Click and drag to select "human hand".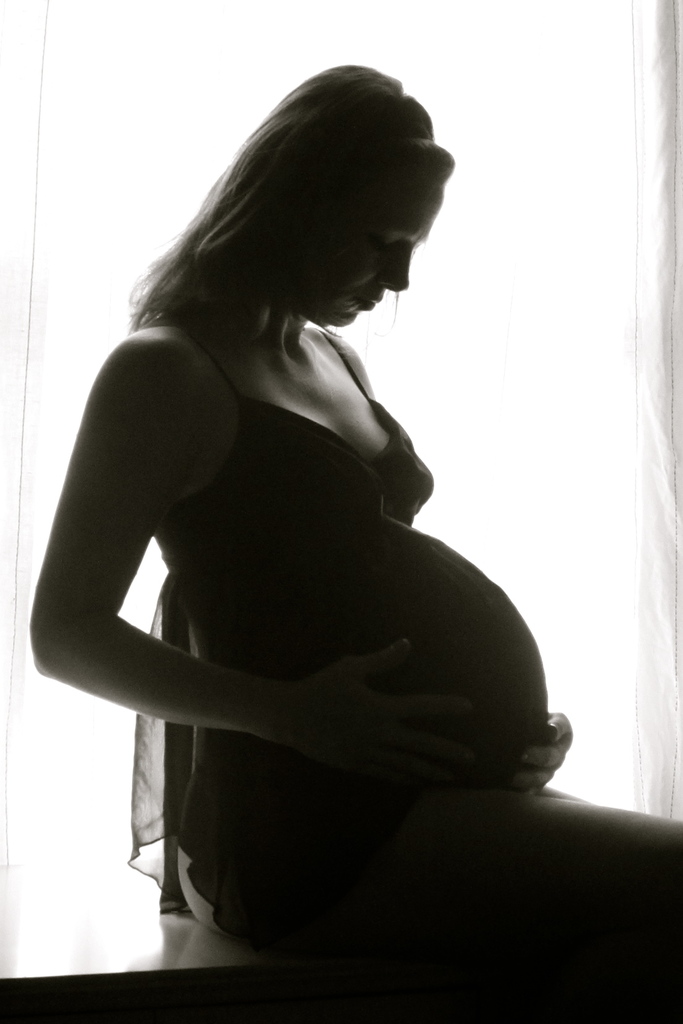
Selection: box=[251, 630, 453, 799].
